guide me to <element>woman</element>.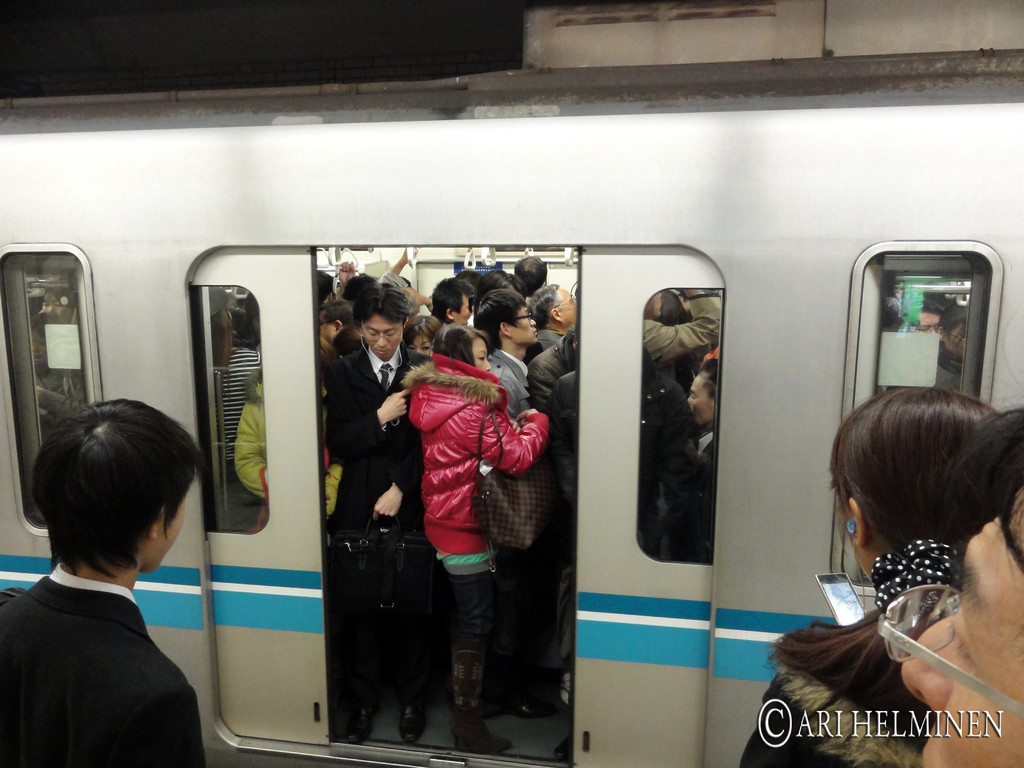
Guidance: [x1=656, y1=289, x2=692, y2=395].
